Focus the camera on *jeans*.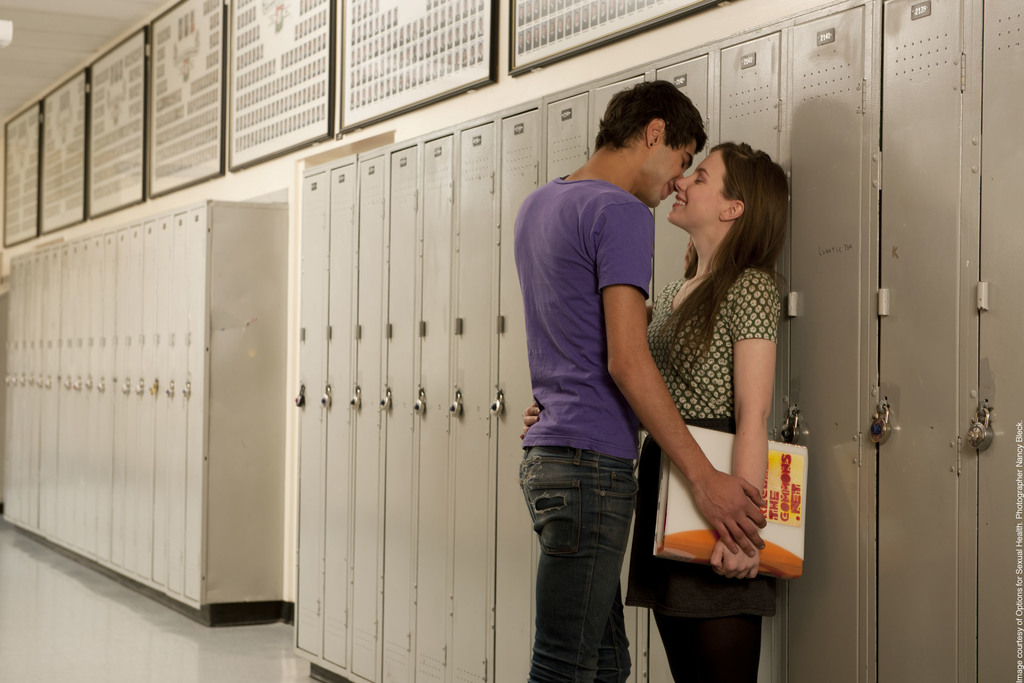
Focus region: BBox(519, 443, 644, 682).
